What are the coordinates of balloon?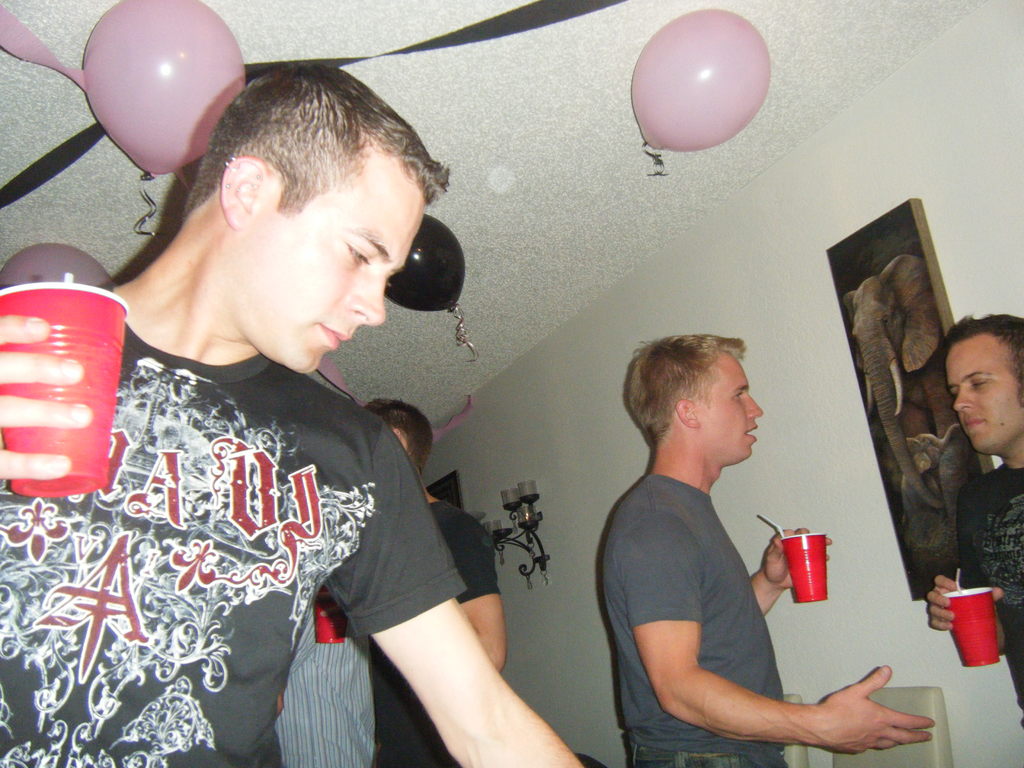
(382, 211, 463, 316).
